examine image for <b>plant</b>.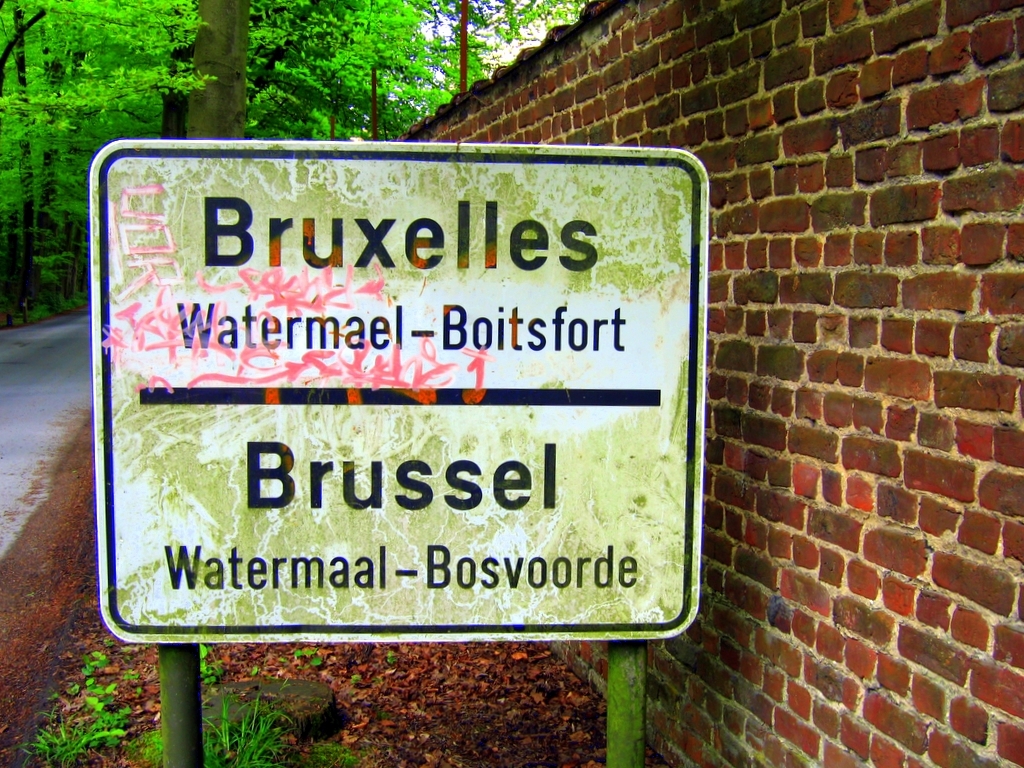
Examination result: 200,642,226,686.
